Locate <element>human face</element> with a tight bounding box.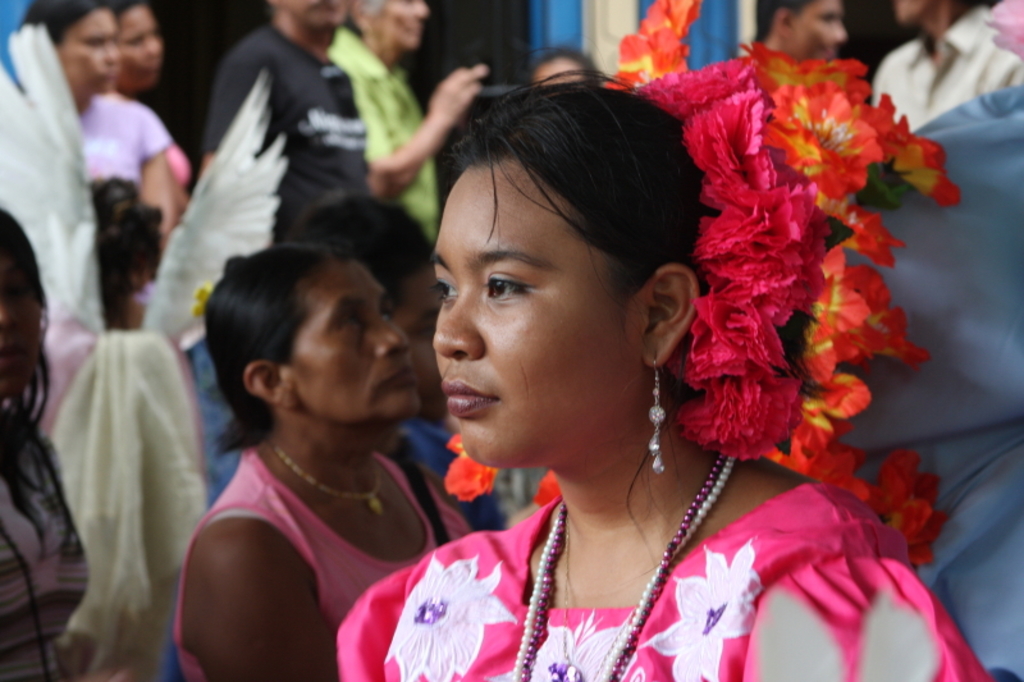
left=279, top=0, right=349, bottom=29.
